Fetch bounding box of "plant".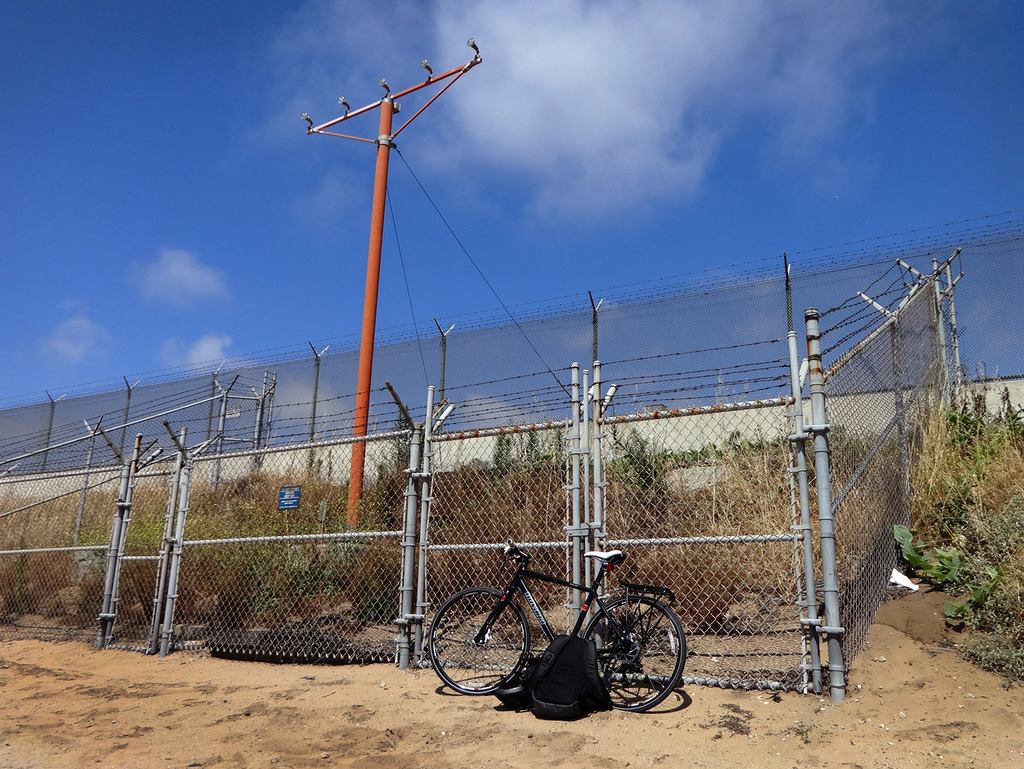
Bbox: 980:392:1023:512.
